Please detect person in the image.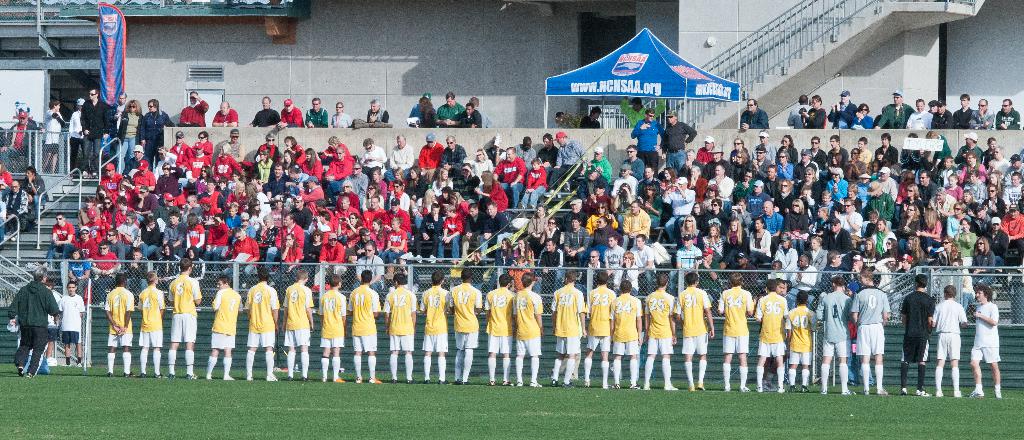
rect(222, 175, 234, 198).
